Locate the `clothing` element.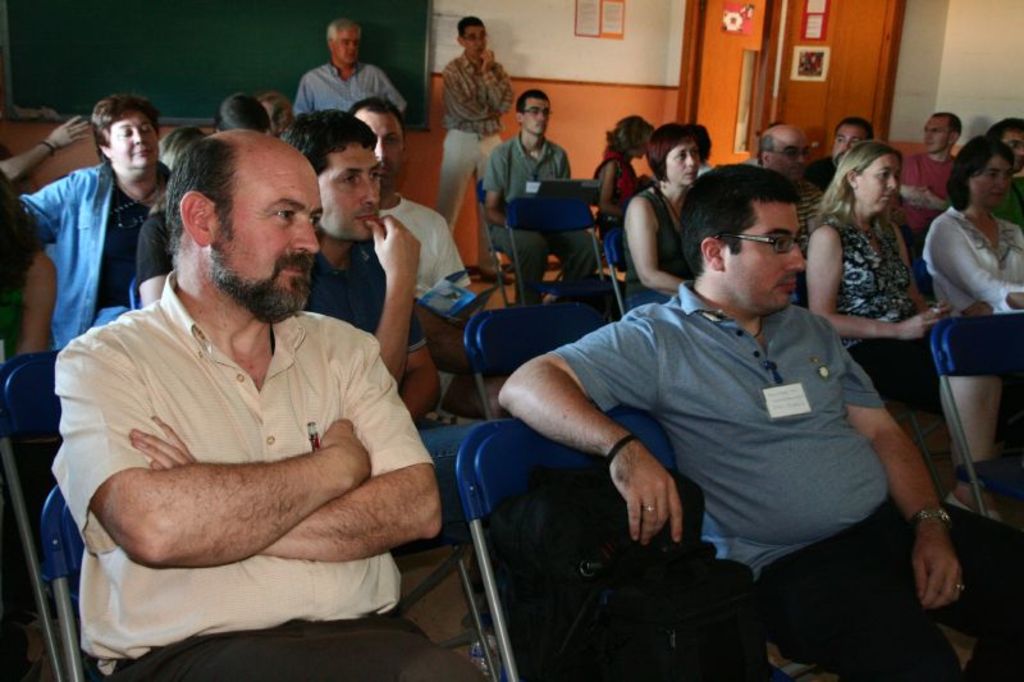
Element bbox: left=293, top=64, right=404, bottom=116.
